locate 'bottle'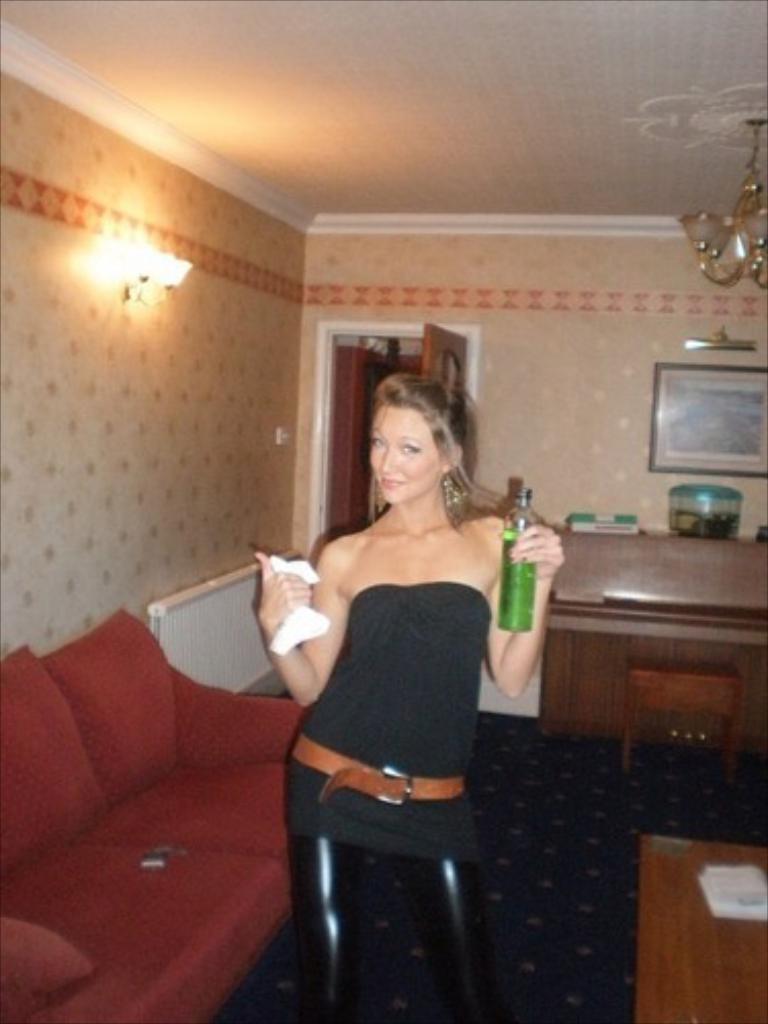
483/479/541/633
